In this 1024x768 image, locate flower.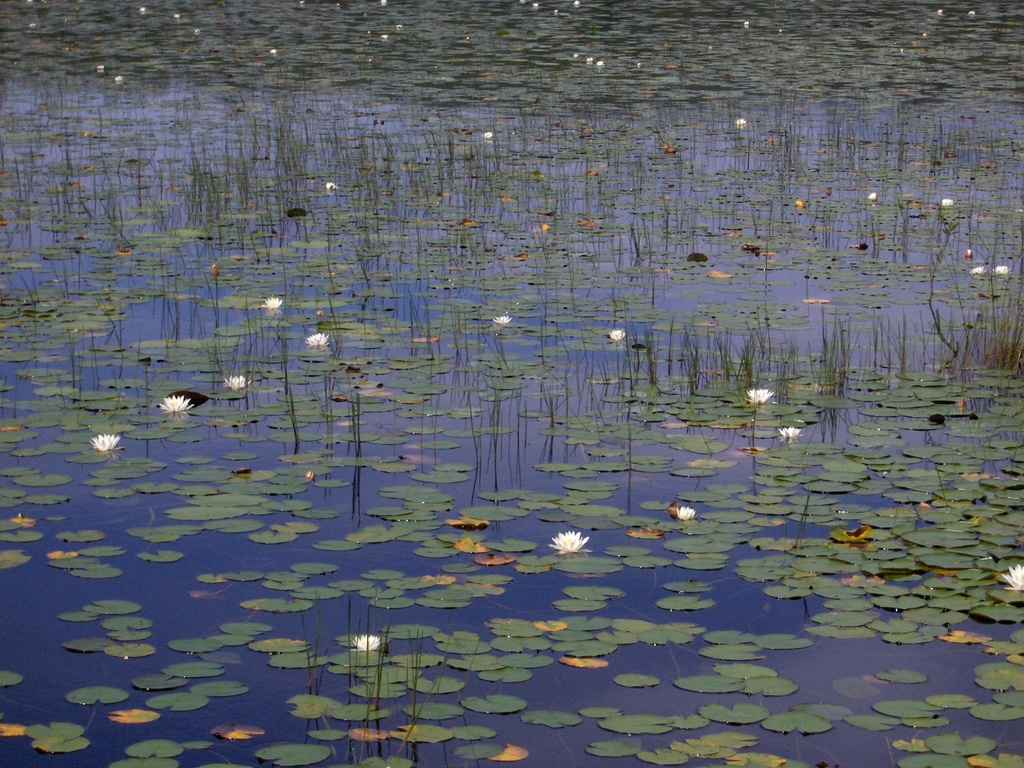
Bounding box: bbox=(259, 300, 280, 316).
